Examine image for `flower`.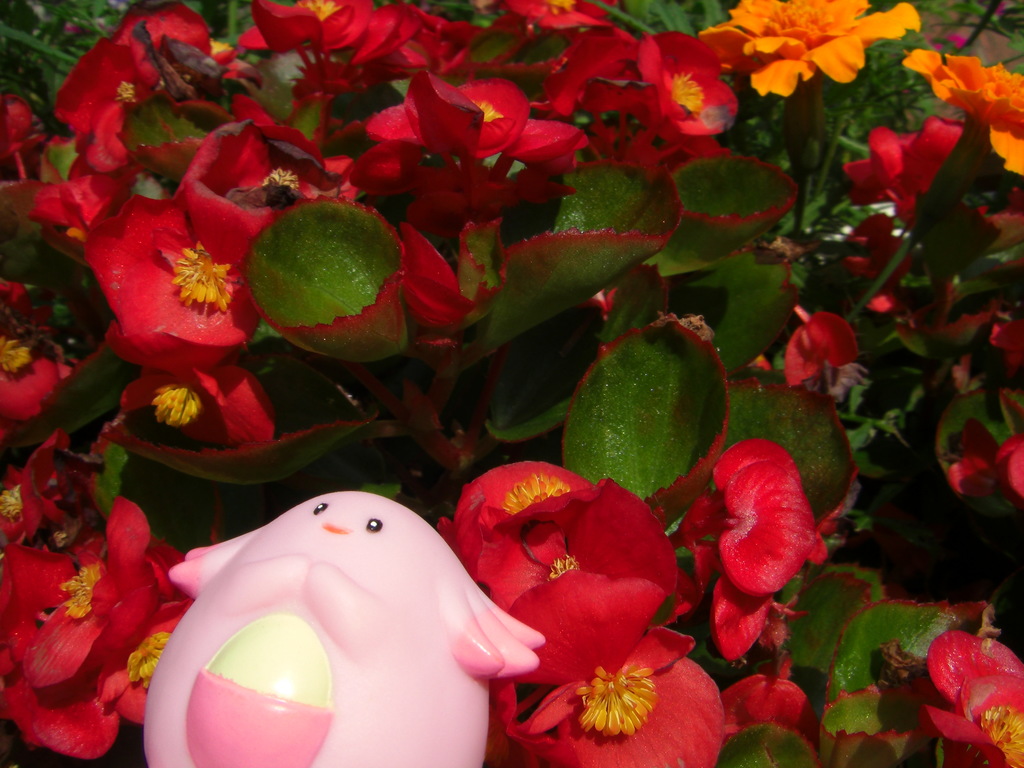
Examination result: box(947, 420, 1023, 513).
